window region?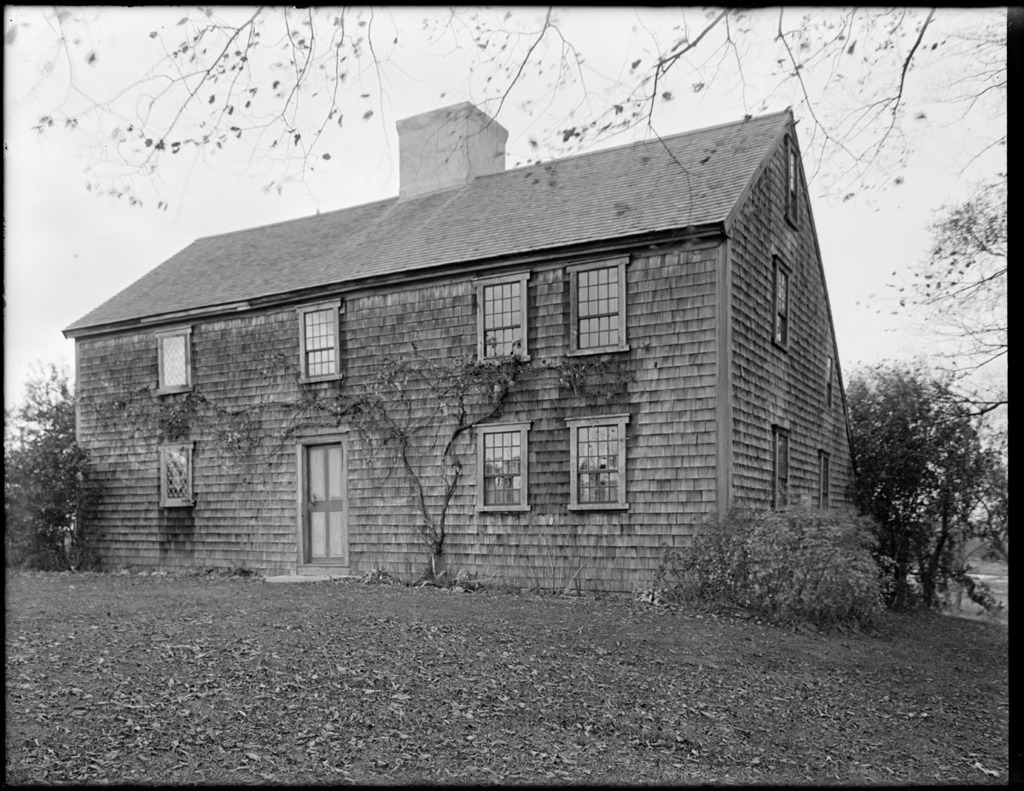
(474, 416, 535, 509)
